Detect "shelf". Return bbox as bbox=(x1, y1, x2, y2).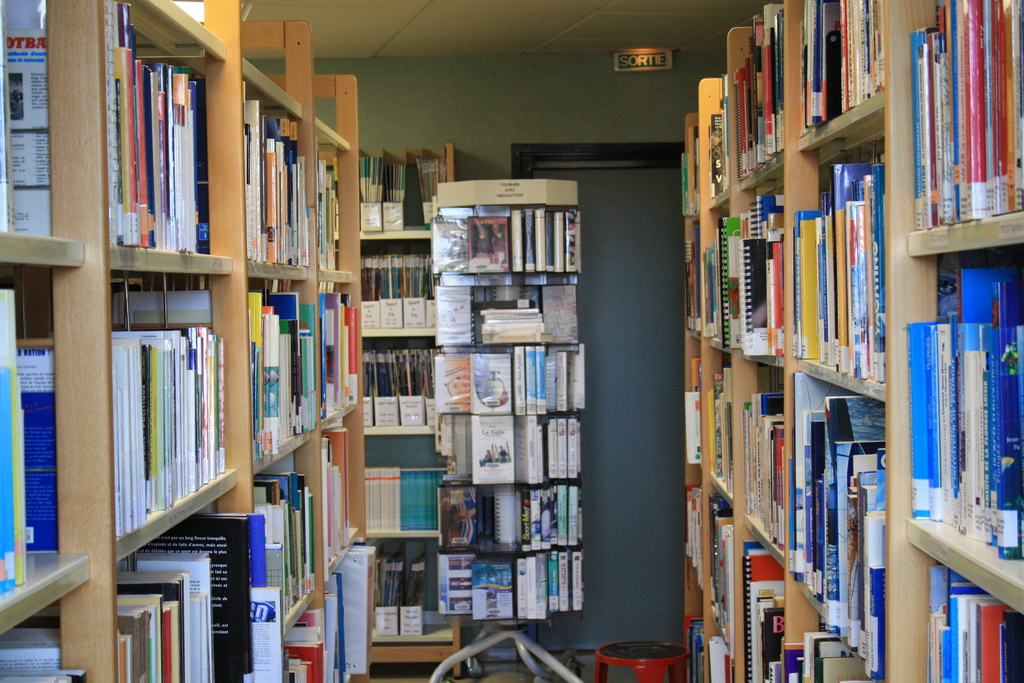
bbox=(446, 606, 563, 632).
